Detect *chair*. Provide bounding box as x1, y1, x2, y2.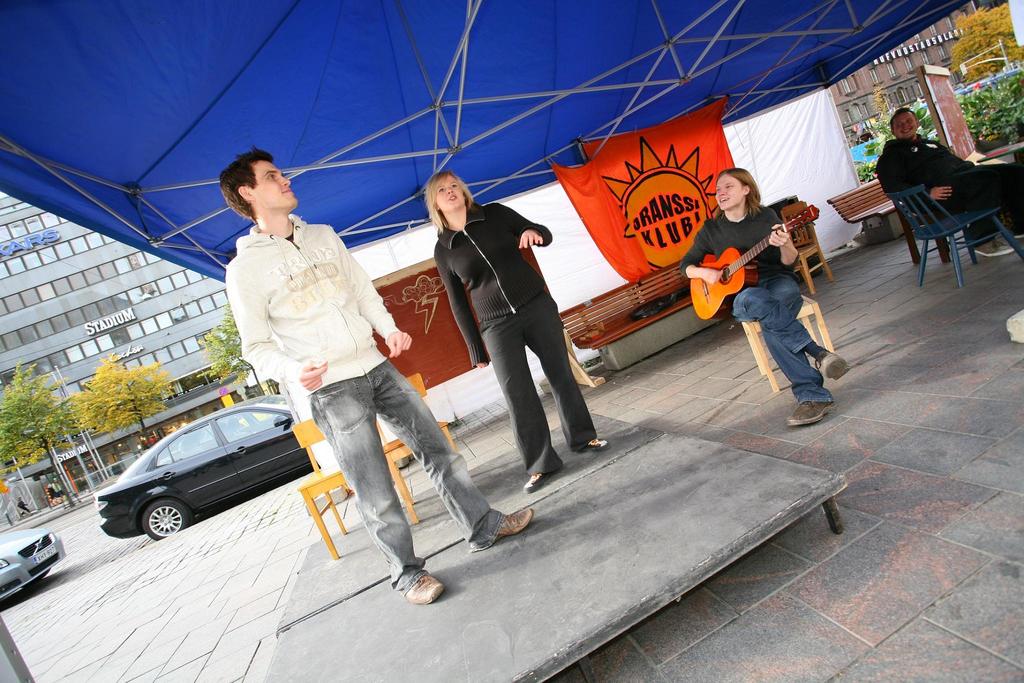
885, 180, 1023, 290.
